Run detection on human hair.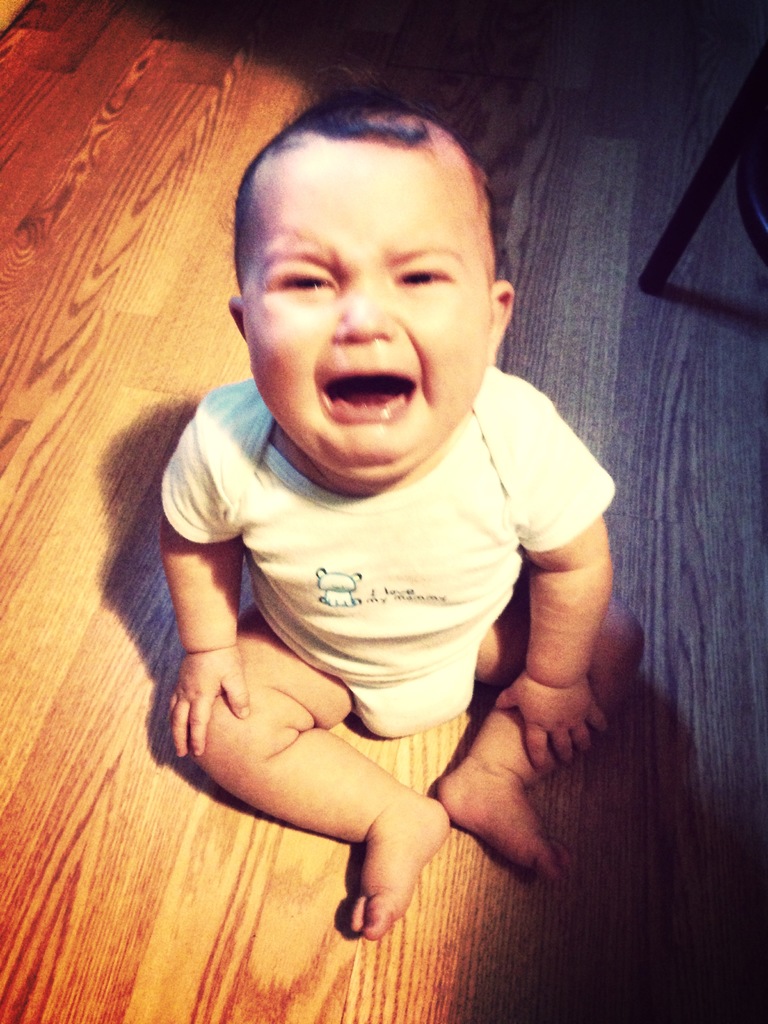
Result: BBox(243, 106, 499, 294).
